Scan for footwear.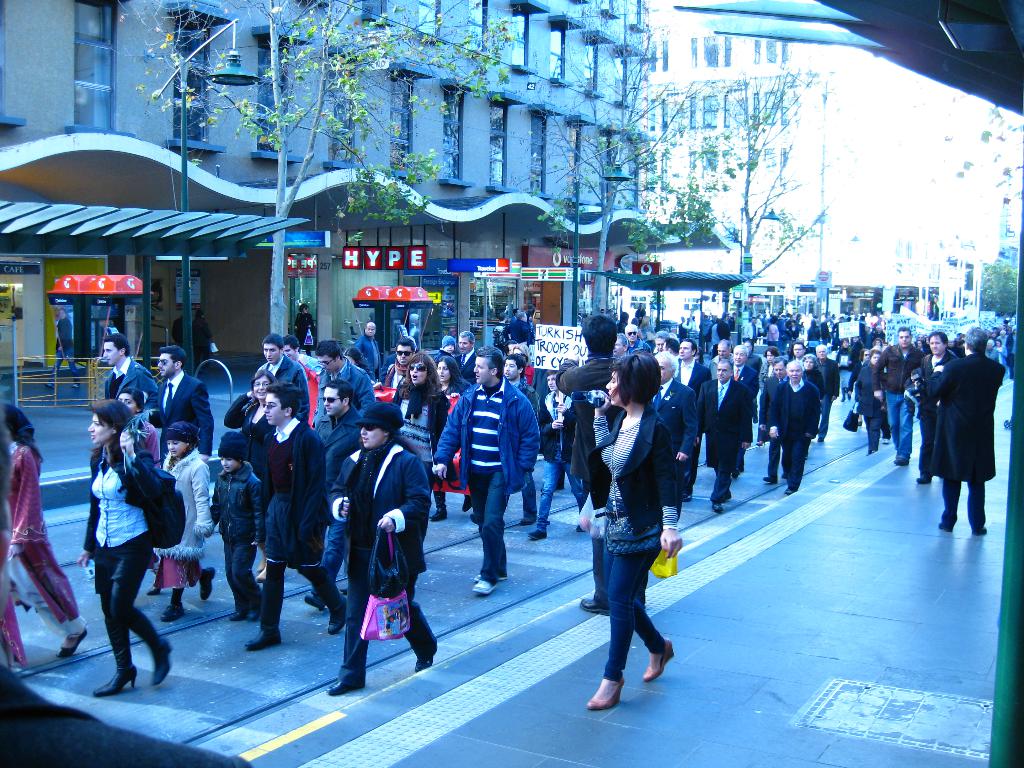
Scan result: <region>523, 498, 537, 524</region>.
